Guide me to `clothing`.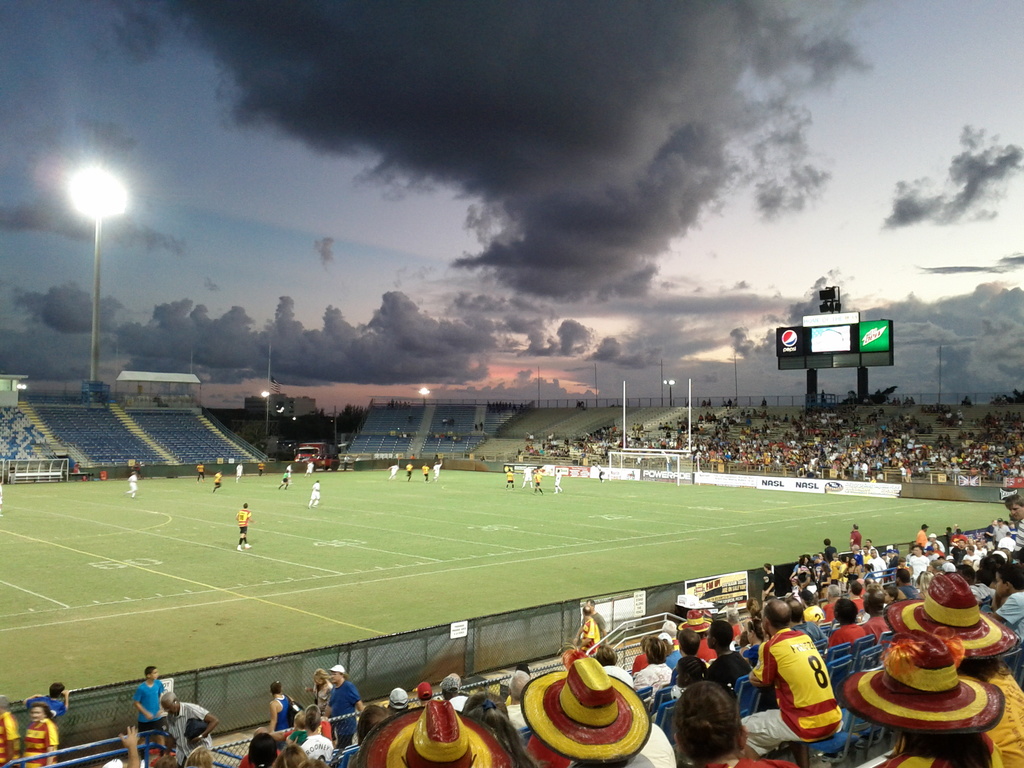
Guidance: (left=824, top=604, right=833, bottom=620).
